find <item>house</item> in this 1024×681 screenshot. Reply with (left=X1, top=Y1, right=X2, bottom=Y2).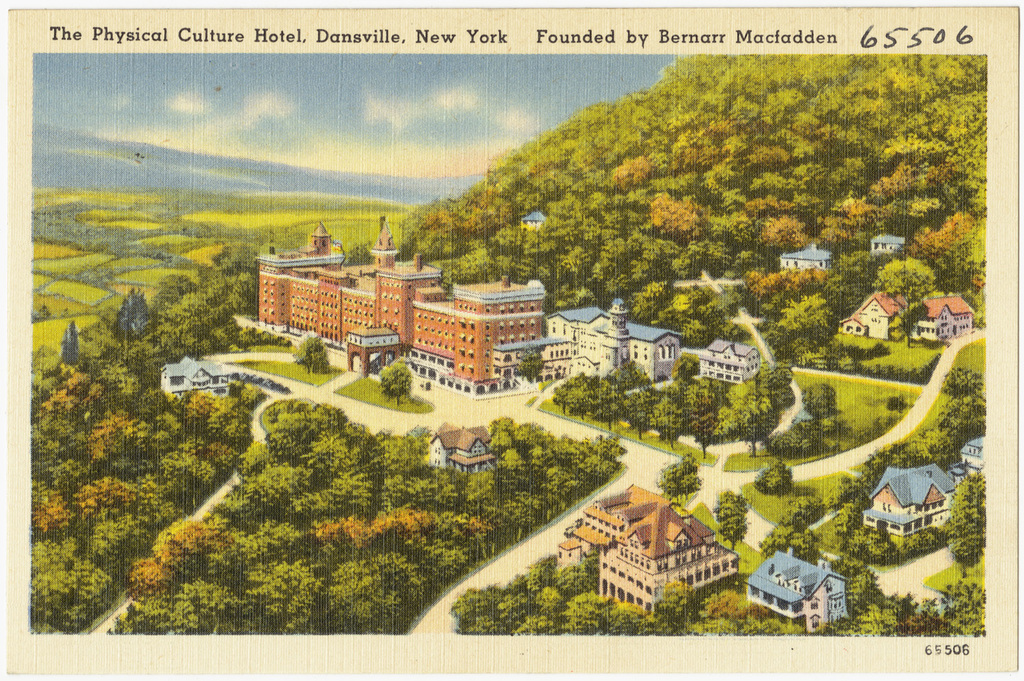
(left=920, top=284, right=982, bottom=352).
